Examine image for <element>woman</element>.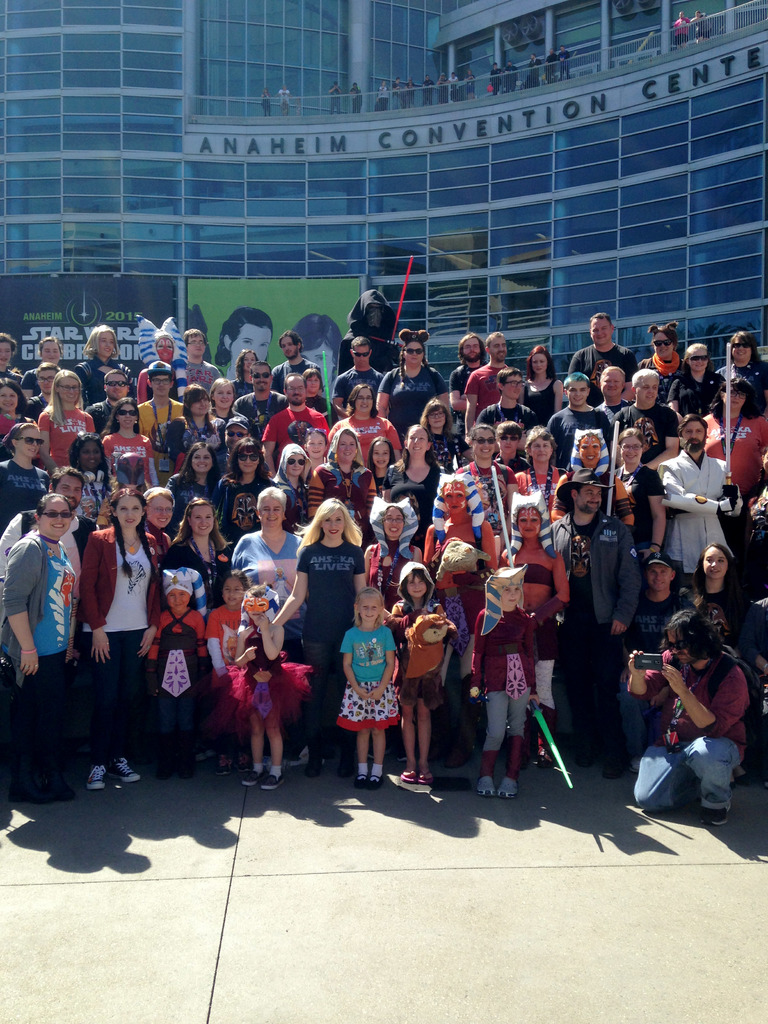
Examination result: box=[497, 498, 568, 768].
